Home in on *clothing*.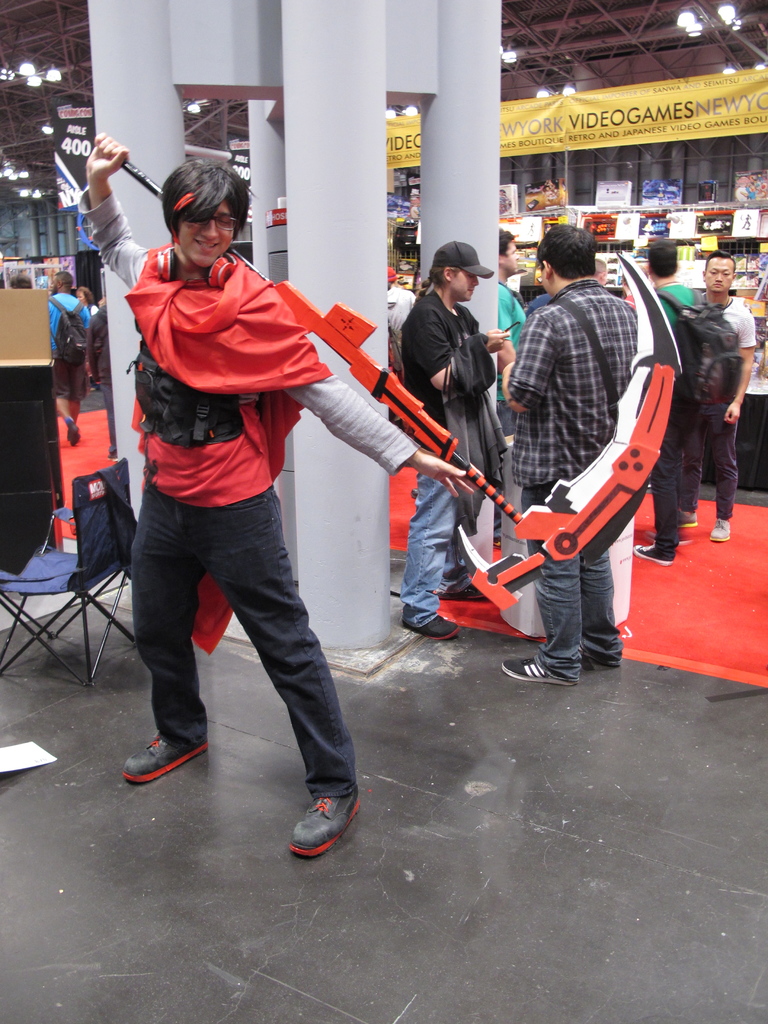
Homed in at rect(497, 284, 527, 440).
